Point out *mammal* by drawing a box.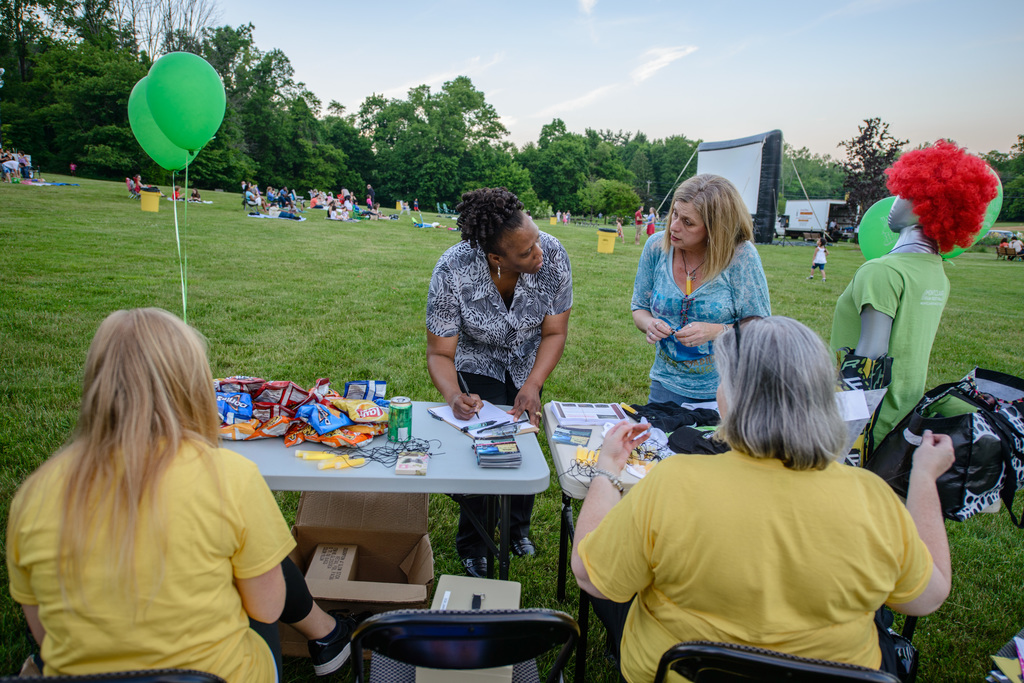
l=2, t=147, r=6, b=161.
